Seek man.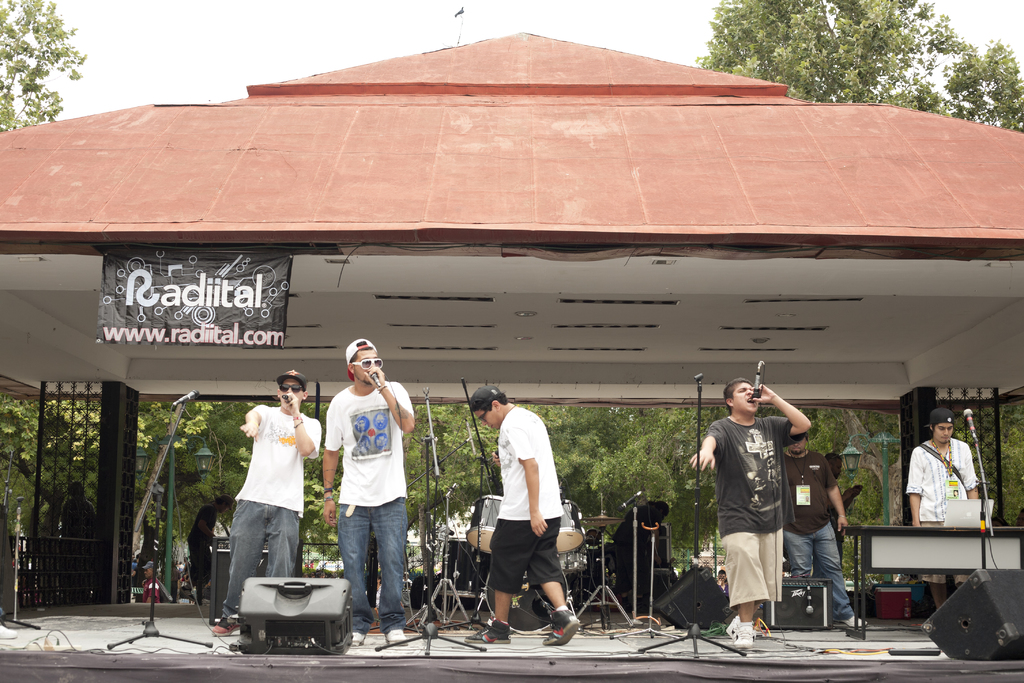
bbox=(463, 386, 578, 645).
